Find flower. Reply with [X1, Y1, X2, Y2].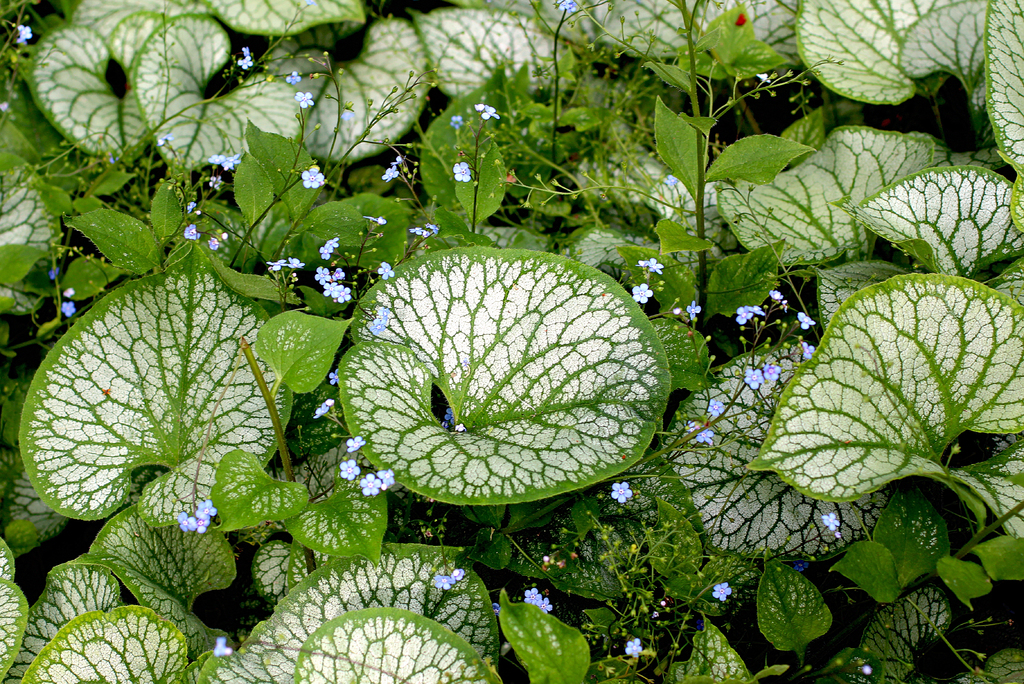
[376, 304, 388, 321].
